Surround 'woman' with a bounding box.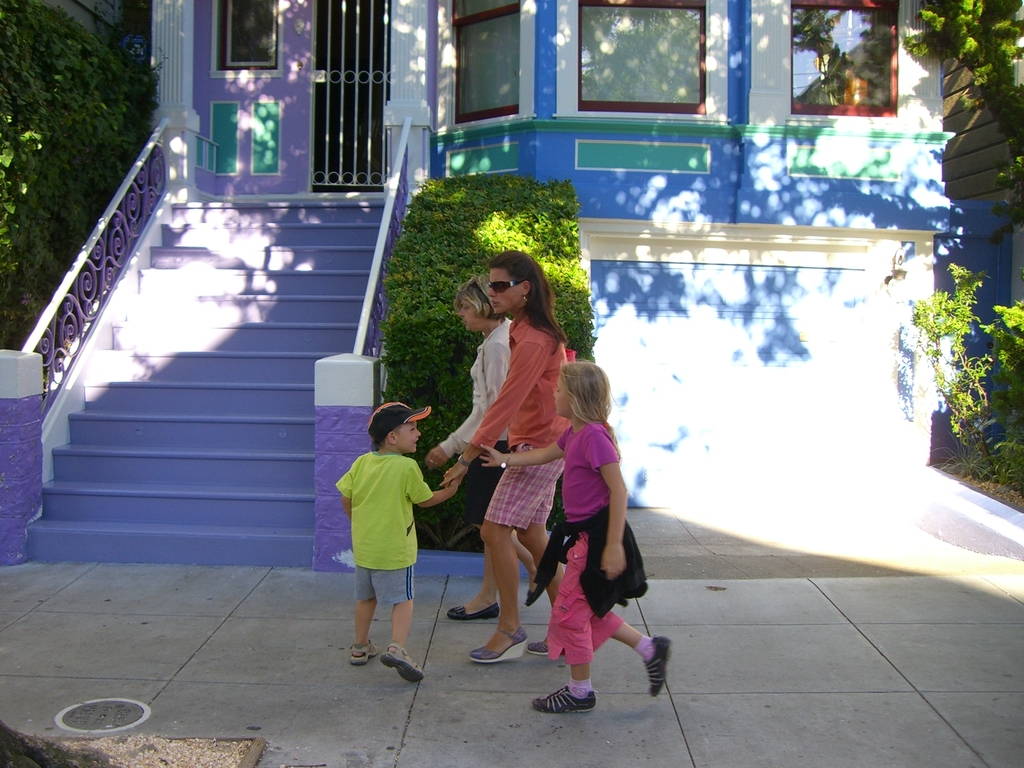
select_region(420, 273, 543, 618).
